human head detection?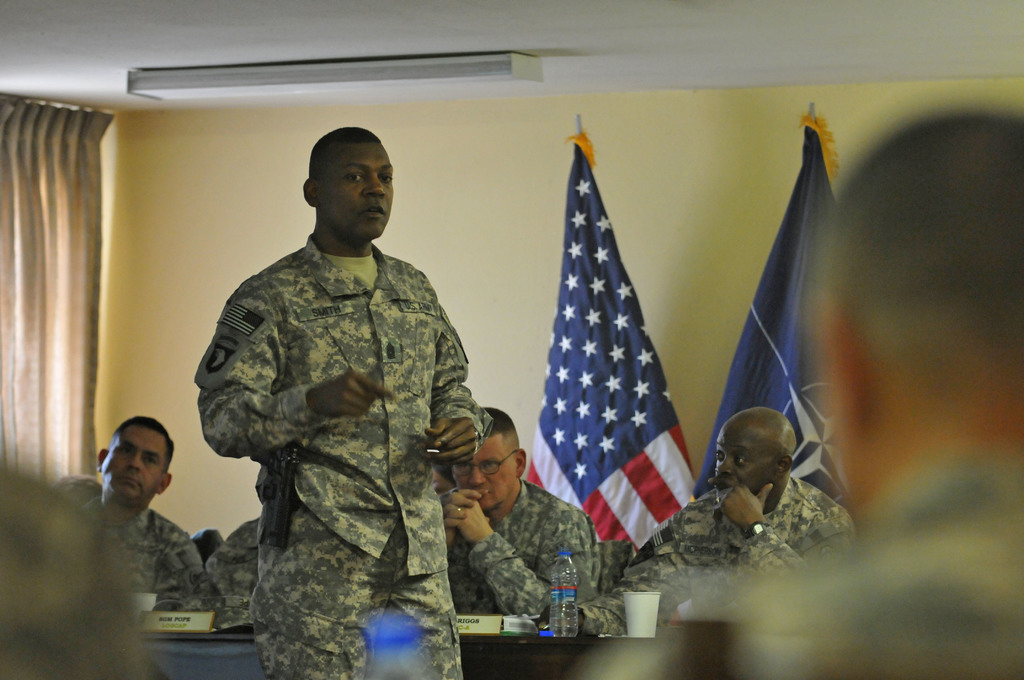
{"left": 303, "top": 127, "right": 395, "bottom": 239}
